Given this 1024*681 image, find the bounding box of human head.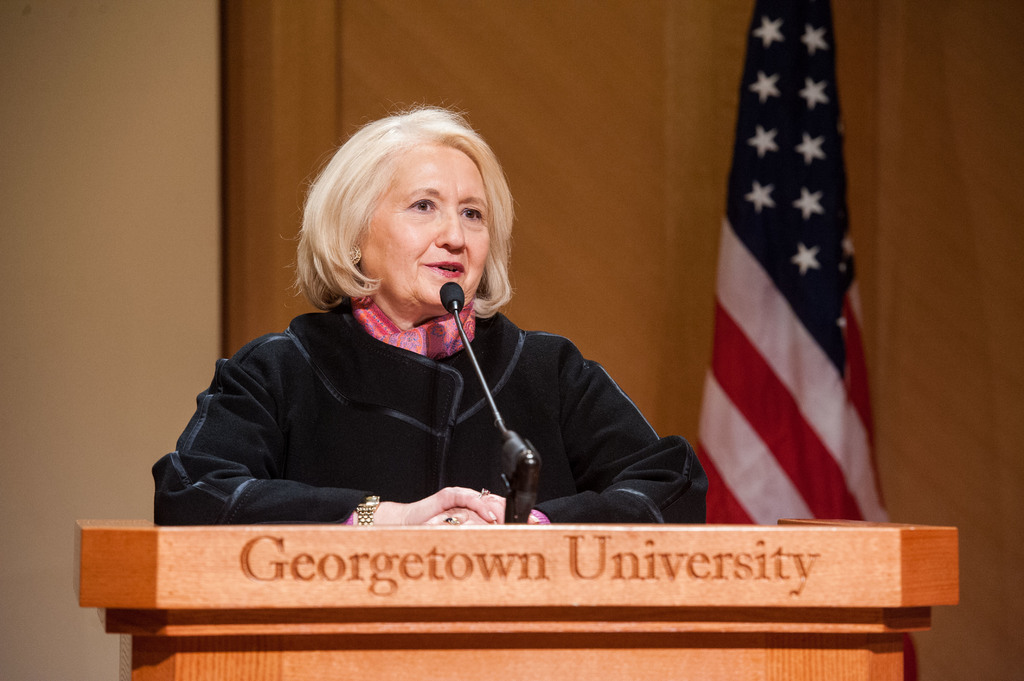
detection(279, 101, 519, 324).
